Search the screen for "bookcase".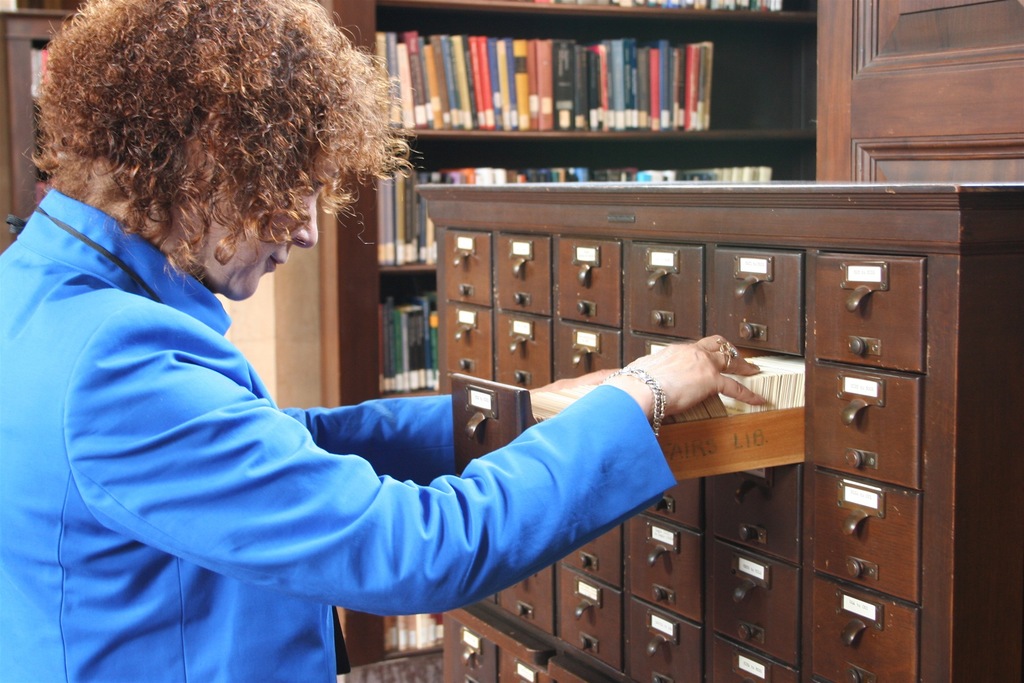
Found at 321:0:818:659.
